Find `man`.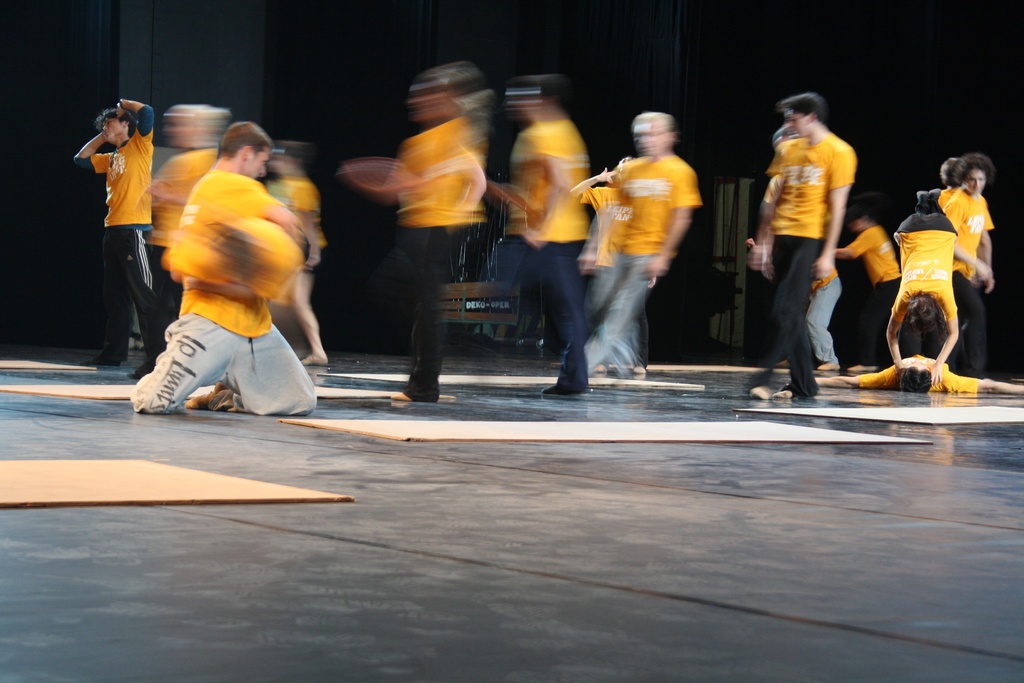
BBox(74, 97, 157, 375).
